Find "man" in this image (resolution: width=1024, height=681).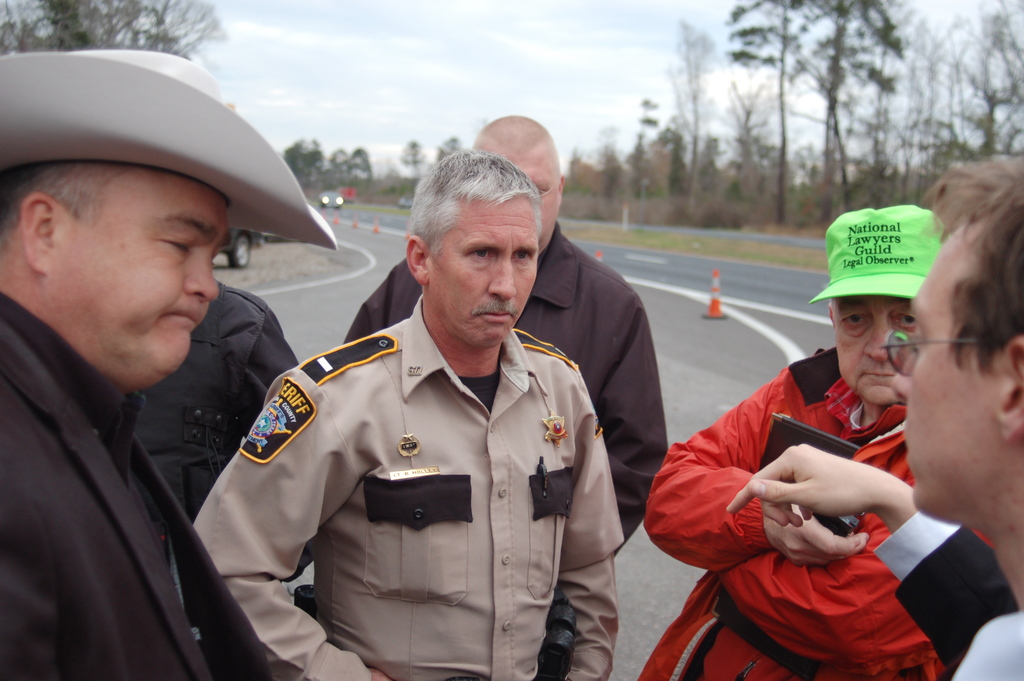
[637,208,992,680].
